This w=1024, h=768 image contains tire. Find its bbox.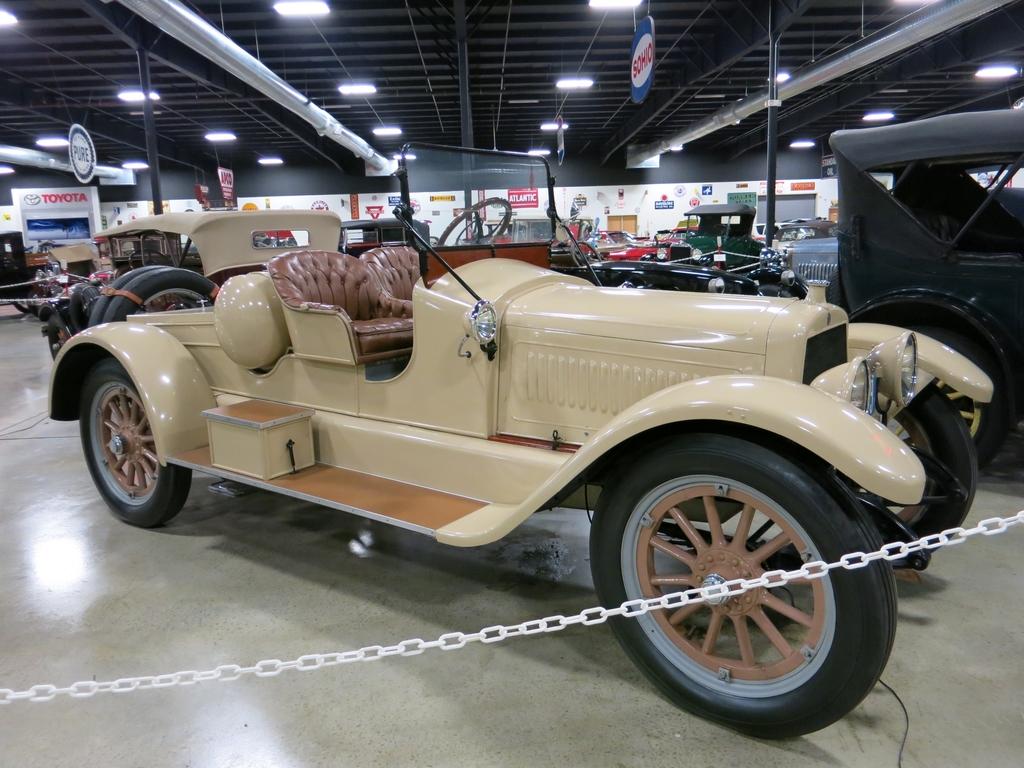
{"left": 102, "top": 269, "right": 217, "bottom": 322}.
